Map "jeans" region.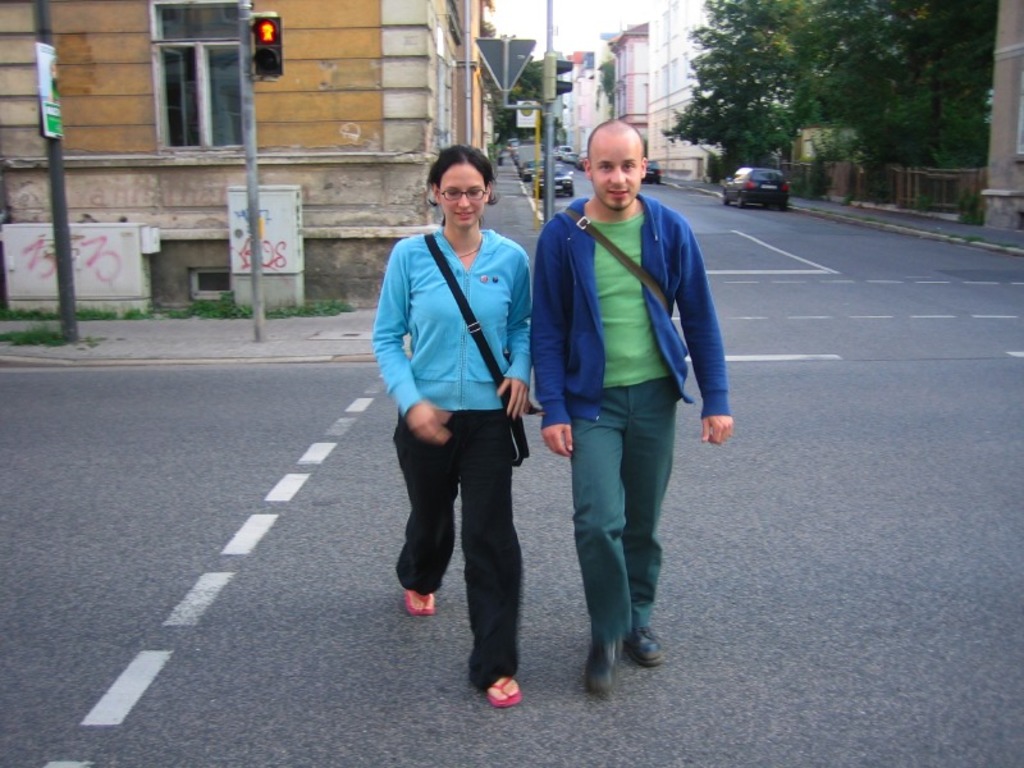
Mapped to BBox(550, 398, 681, 690).
